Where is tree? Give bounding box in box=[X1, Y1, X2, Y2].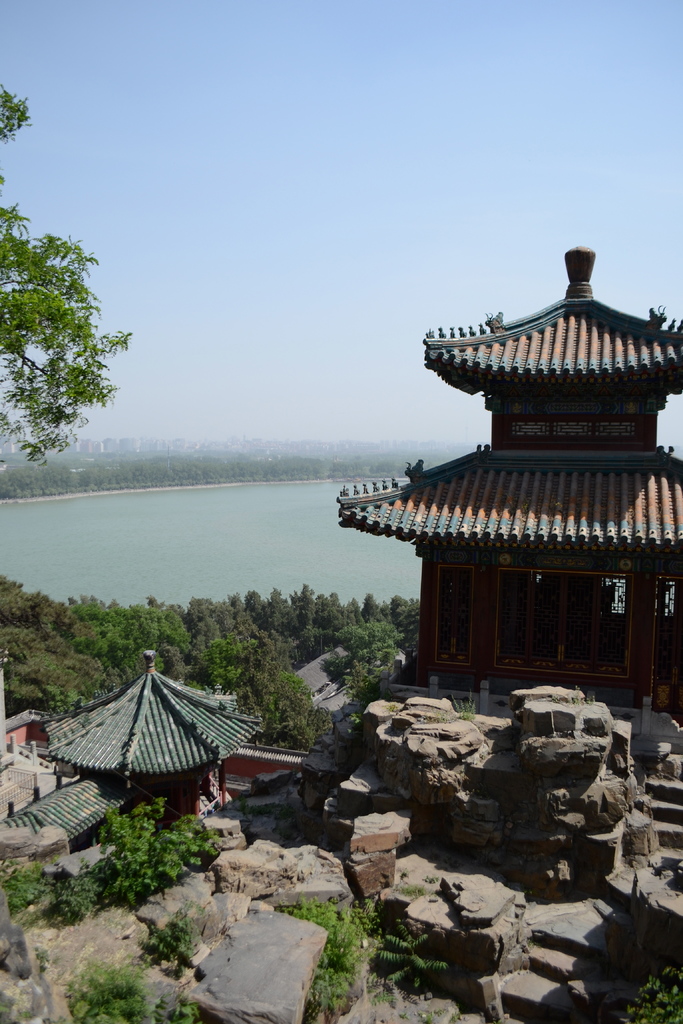
box=[176, 591, 274, 676].
